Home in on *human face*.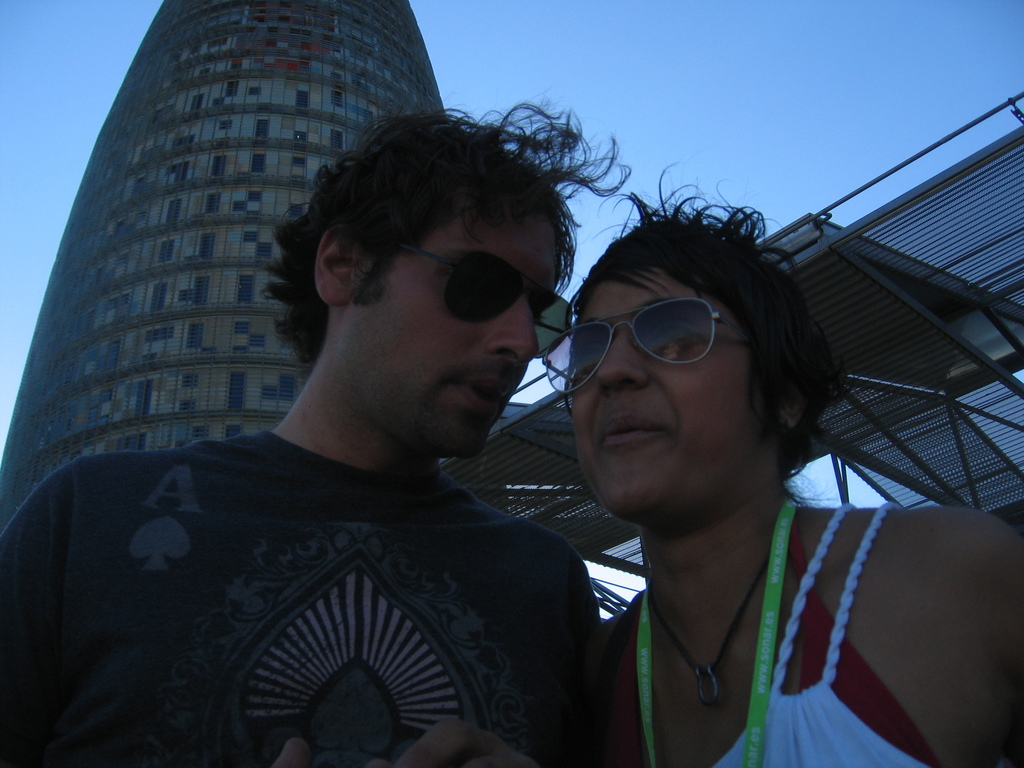
Homed in at (left=557, top=269, right=766, bottom=518).
